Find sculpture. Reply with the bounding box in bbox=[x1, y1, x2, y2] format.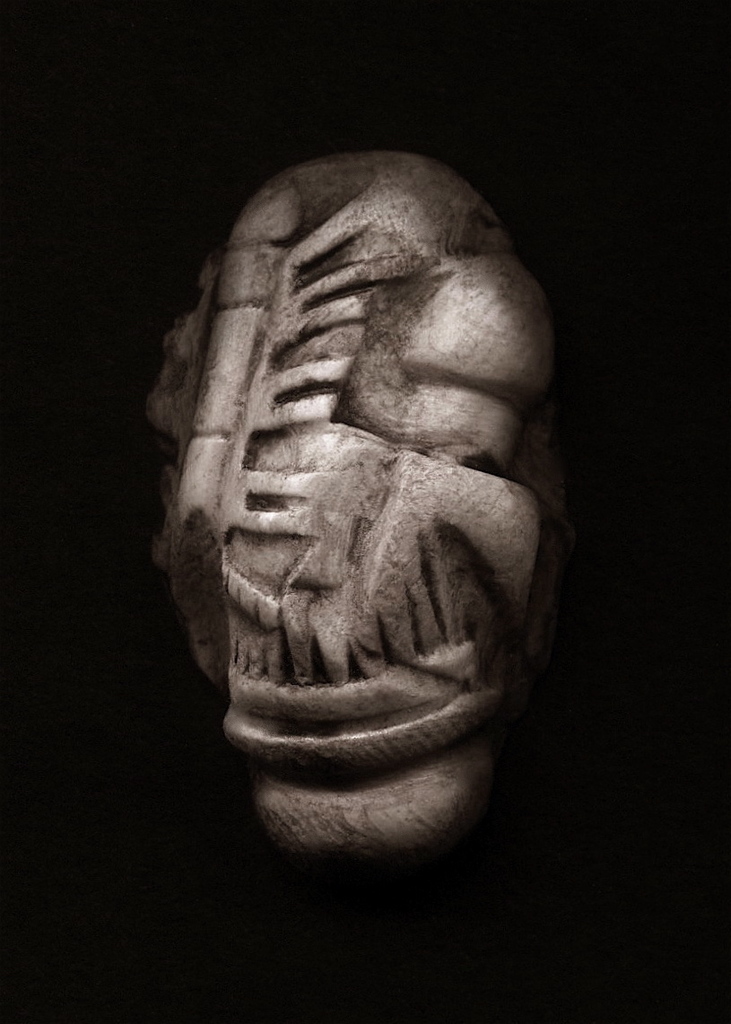
bbox=[131, 137, 587, 906].
